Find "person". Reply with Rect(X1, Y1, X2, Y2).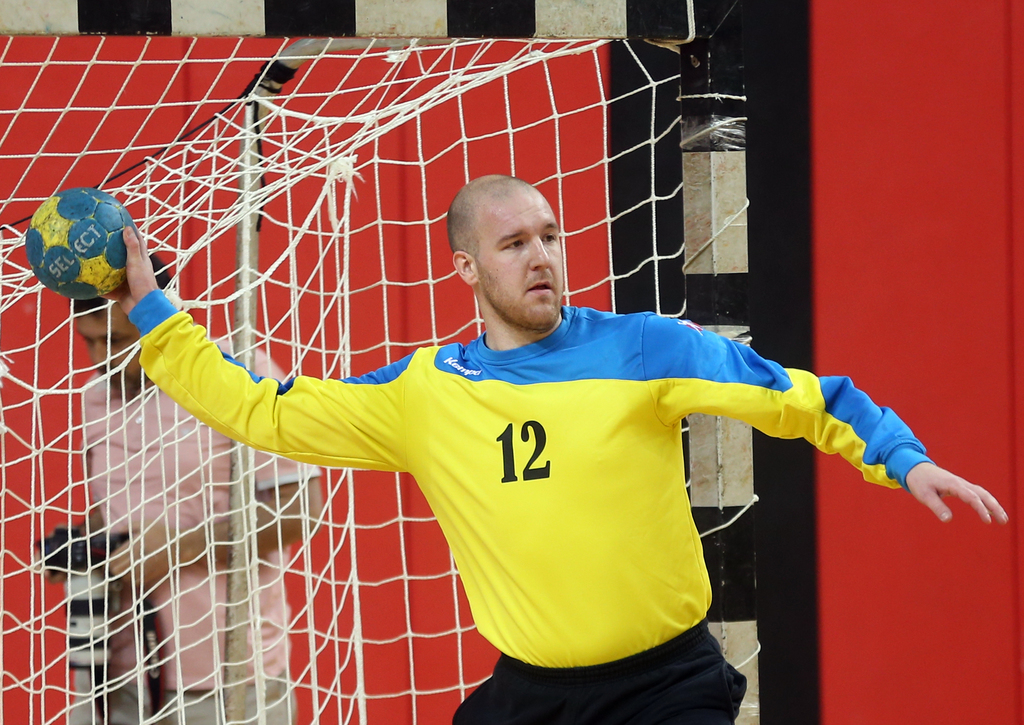
Rect(97, 139, 922, 722).
